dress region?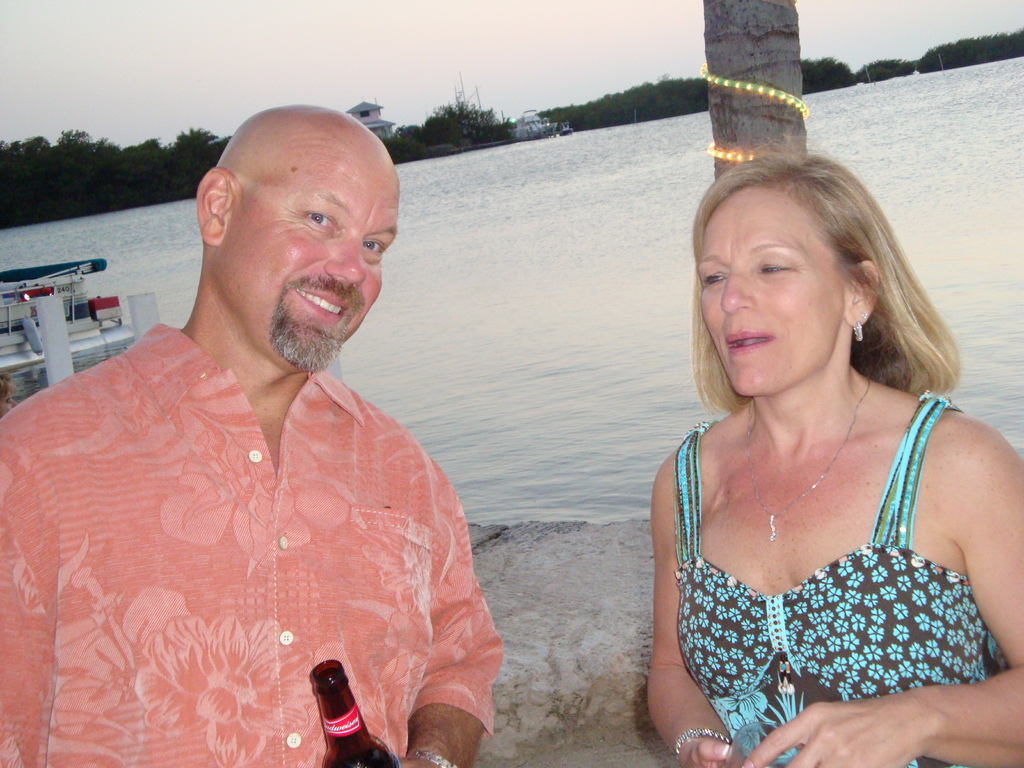
box(667, 381, 1015, 767)
